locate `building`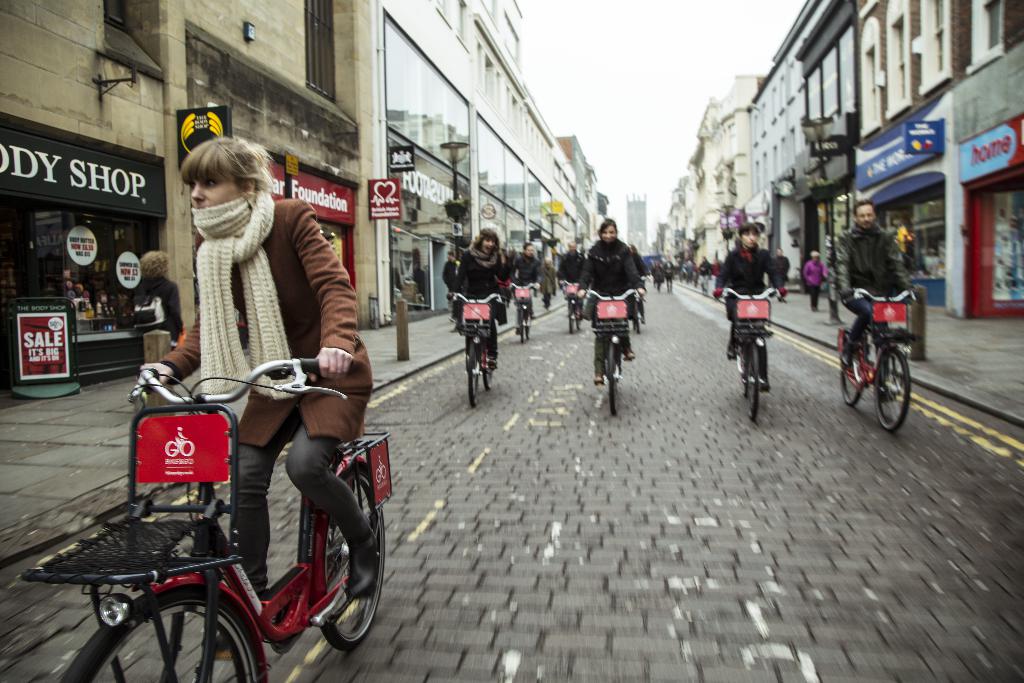
(x1=626, y1=193, x2=645, y2=251)
